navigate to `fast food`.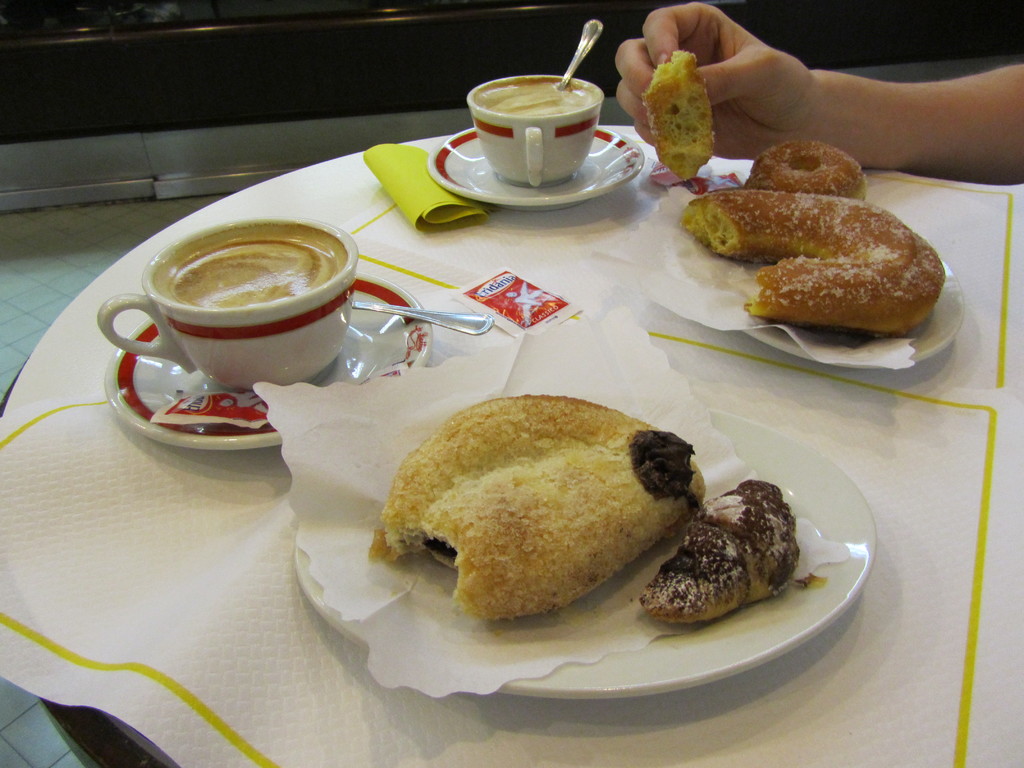
Navigation target: 638 48 715 184.
